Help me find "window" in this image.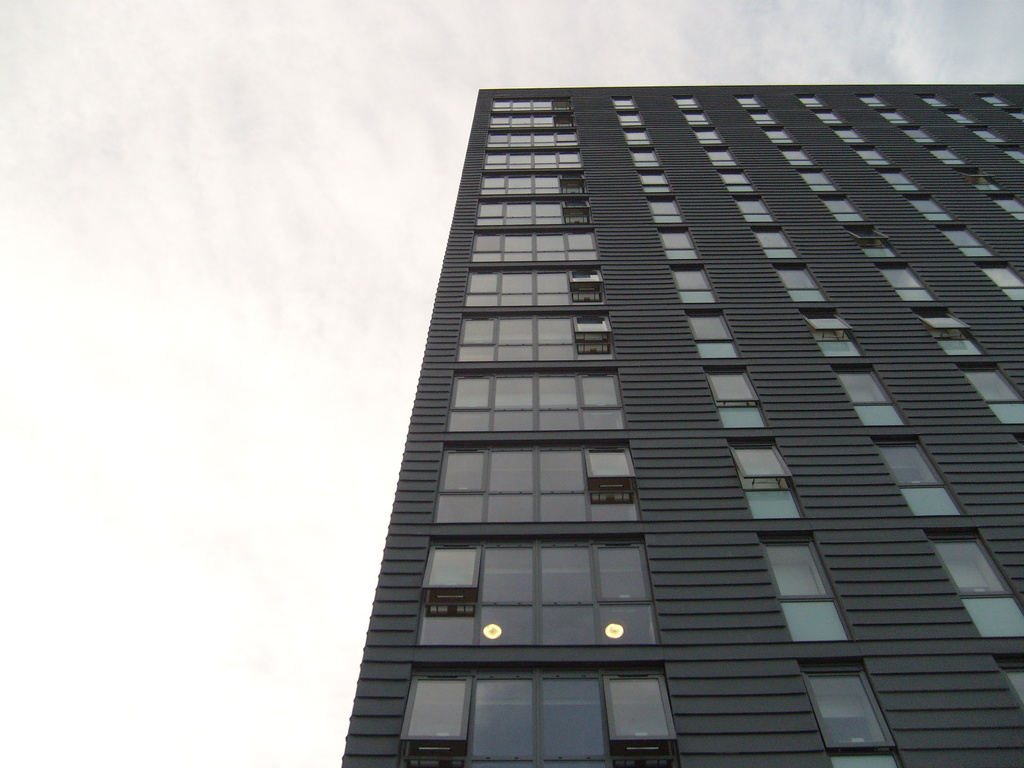
Found it: (424, 541, 477, 607).
